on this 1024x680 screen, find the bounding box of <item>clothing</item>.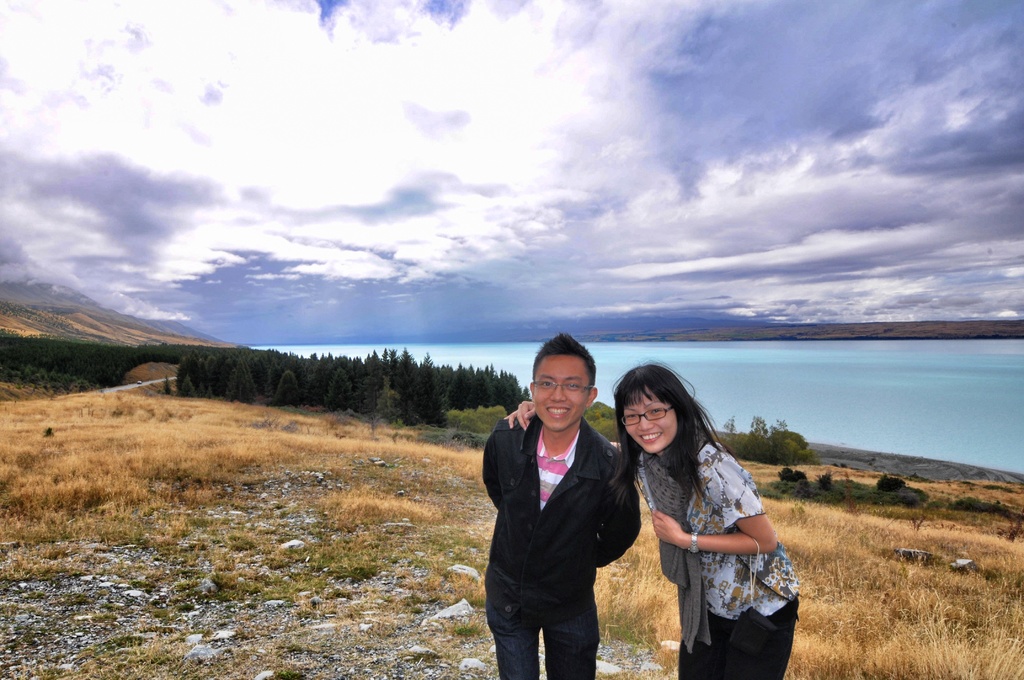
Bounding box: crop(625, 441, 799, 679).
